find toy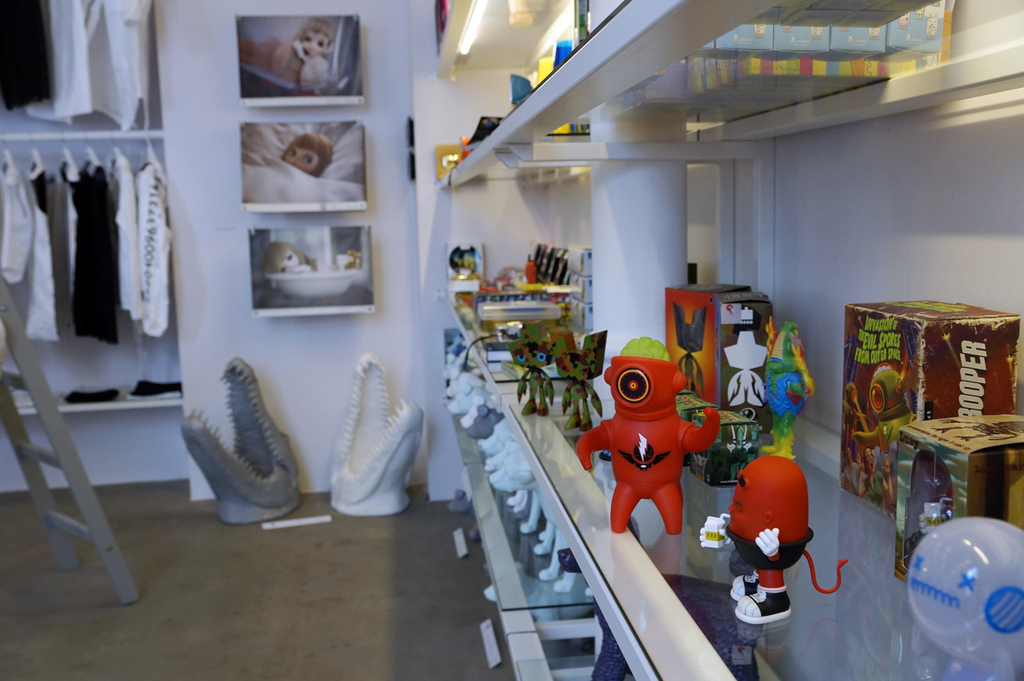
(x1=179, y1=352, x2=306, y2=534)
